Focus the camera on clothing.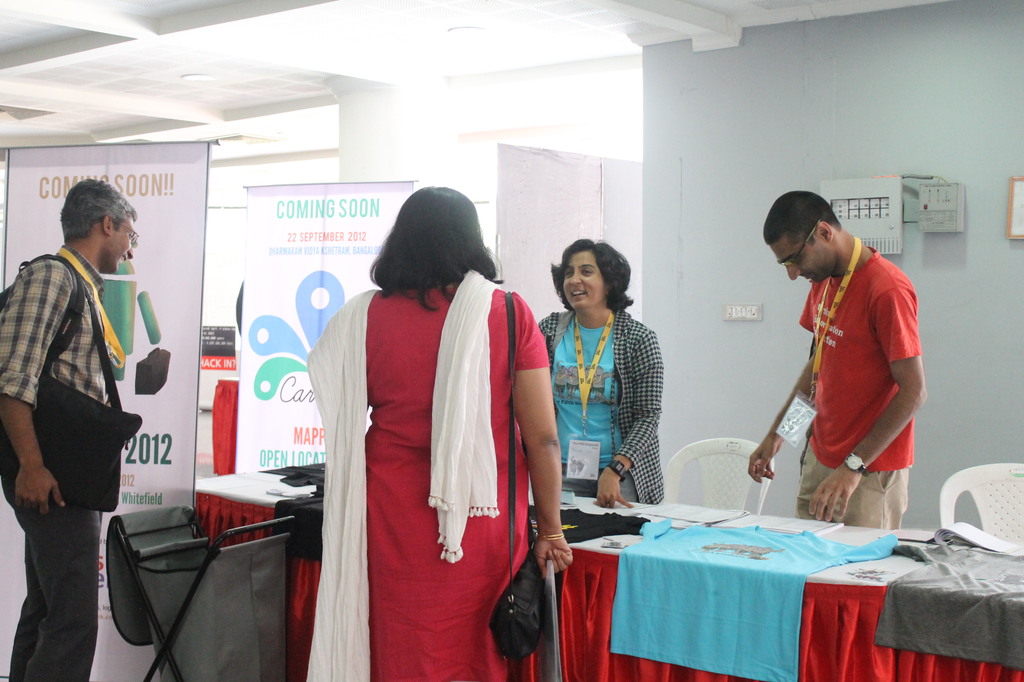
Focus region: l=803, t=250, r=925, b=532.
